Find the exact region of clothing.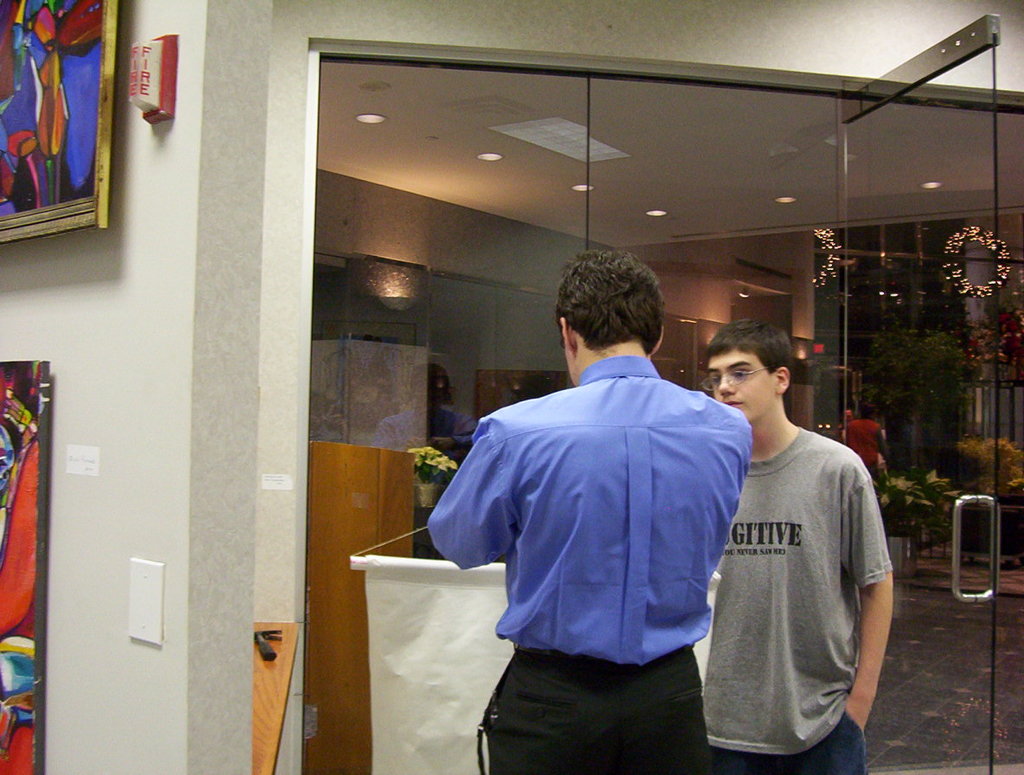
Exact region: (left=844, top=417, right=883, bottom=475).
